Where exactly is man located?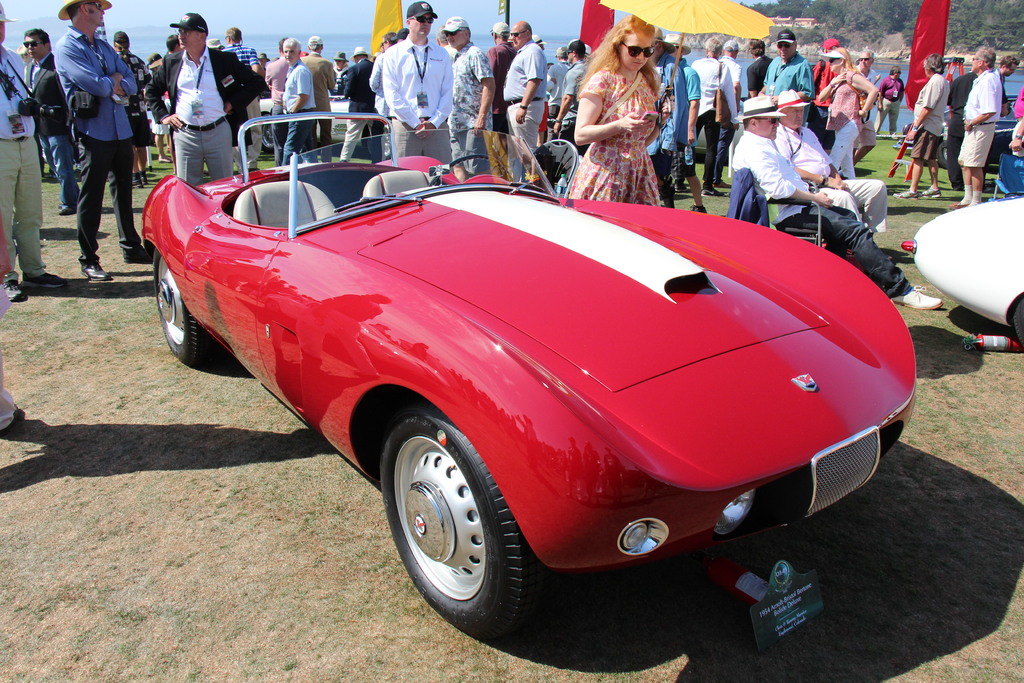
Its bounding box is (225,22,262,172).
